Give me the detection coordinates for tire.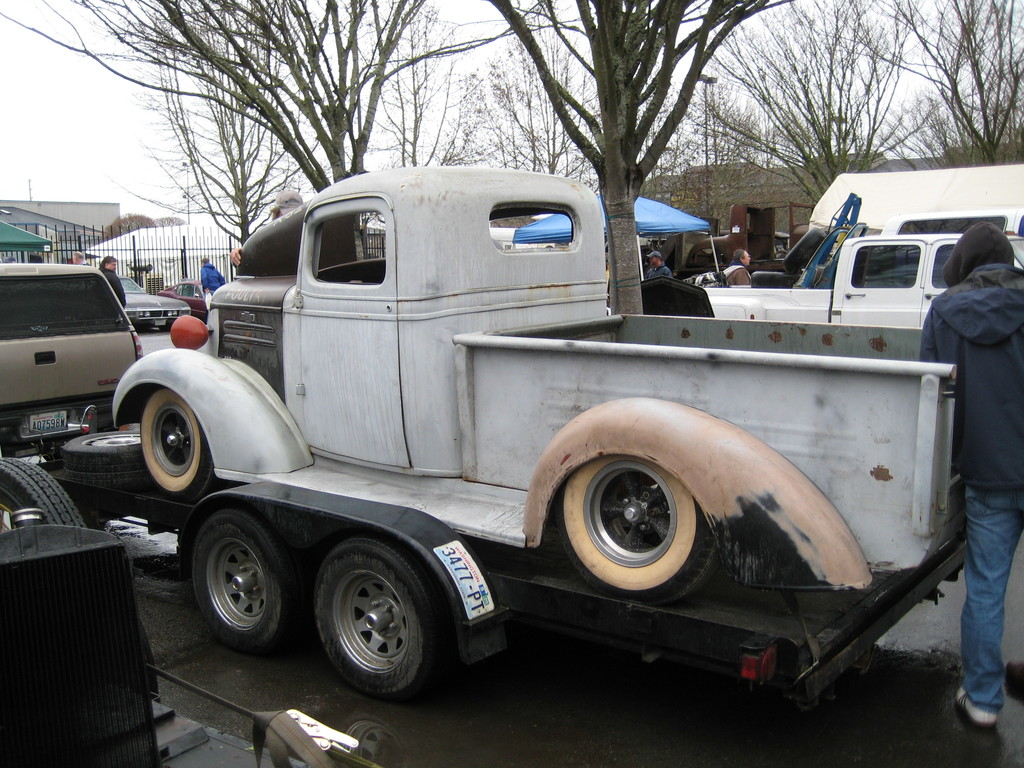
select_region(0, 457, 88, 534).
